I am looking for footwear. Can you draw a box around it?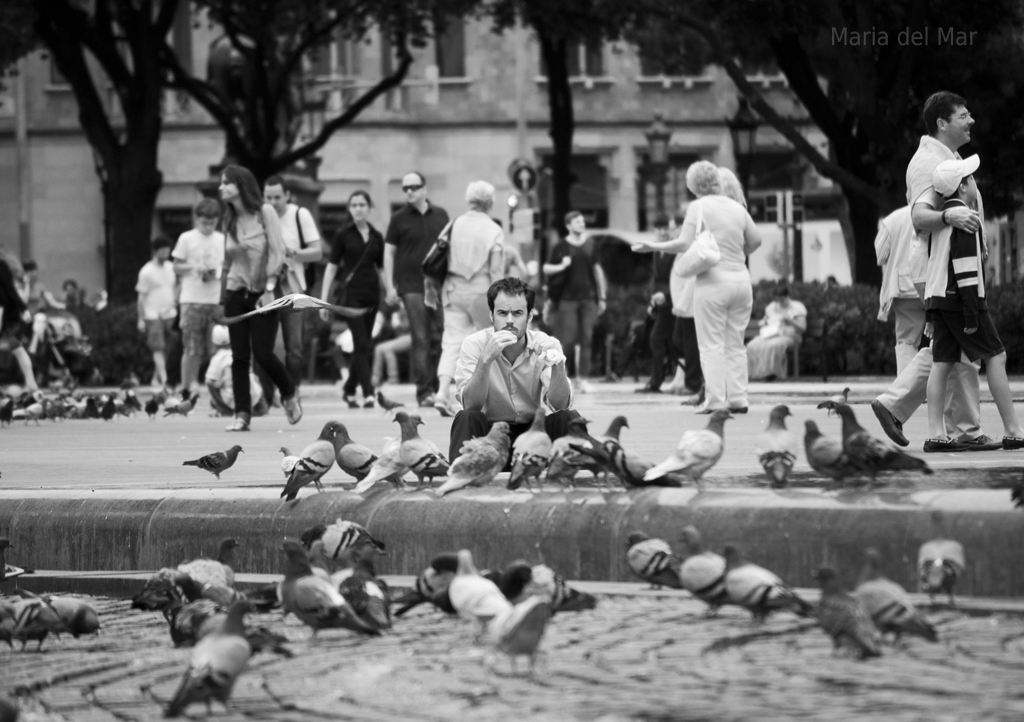
Sure, the bounding box is BBox(1004, 429, 1023, 452).
